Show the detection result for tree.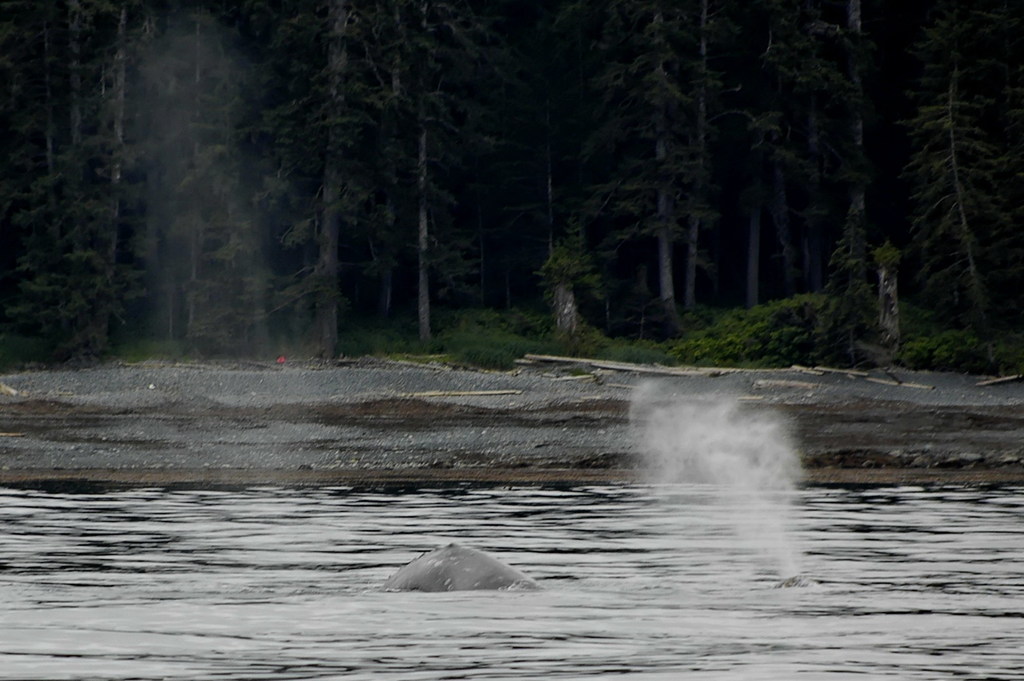
705:0:817:362.
